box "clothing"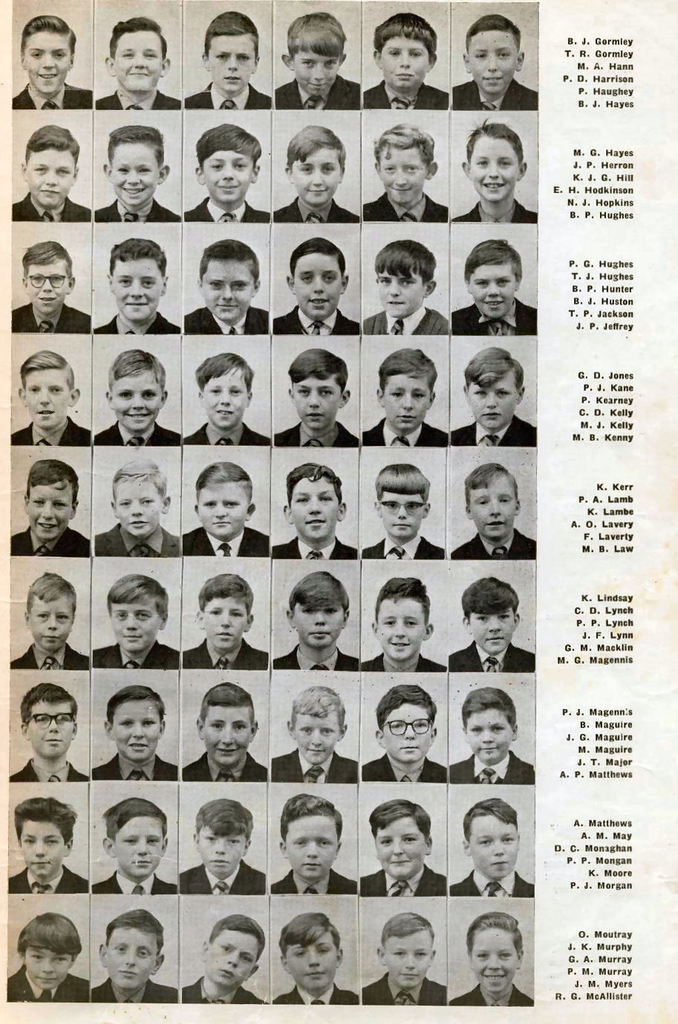
rect(89, 979, 177, 1004)
